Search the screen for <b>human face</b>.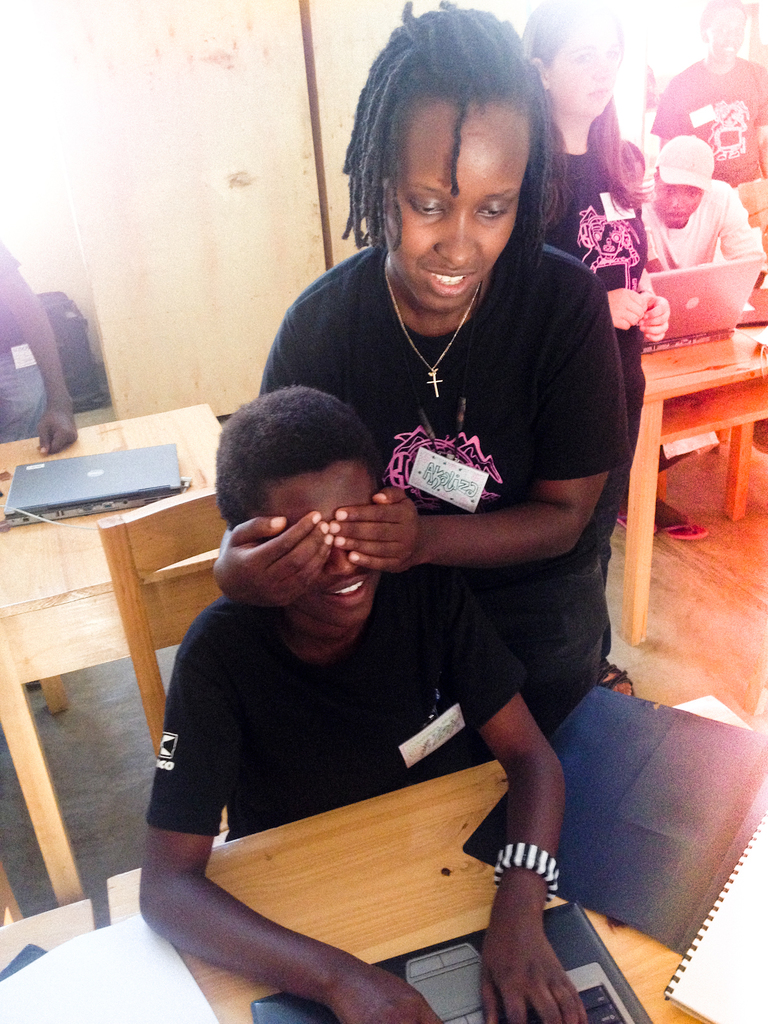
Found at box=[379, 90, 527, 312].
